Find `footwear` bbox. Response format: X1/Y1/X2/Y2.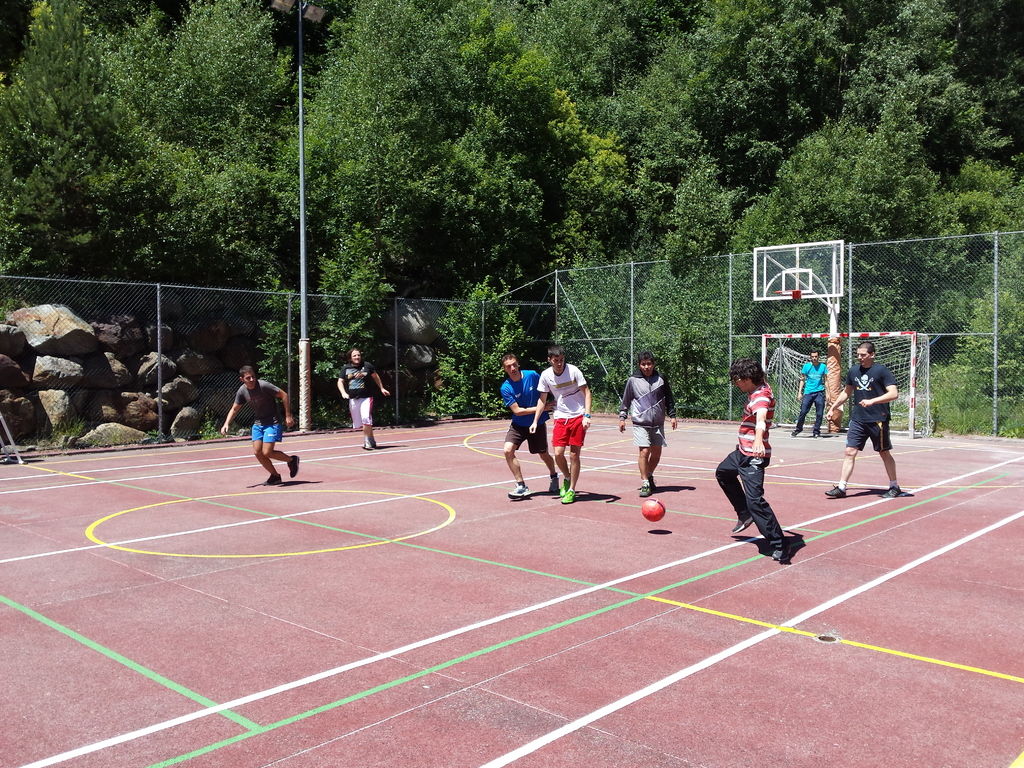
771/534/787/563.
